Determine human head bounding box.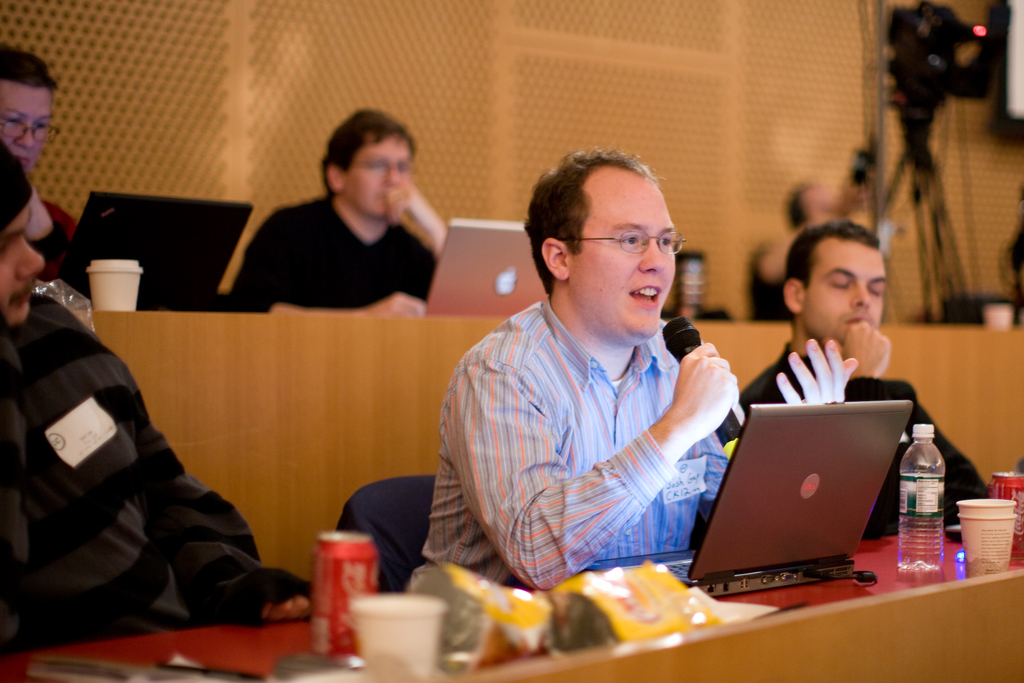
Determined: left=0, top=37, right=65, bottom=174.
